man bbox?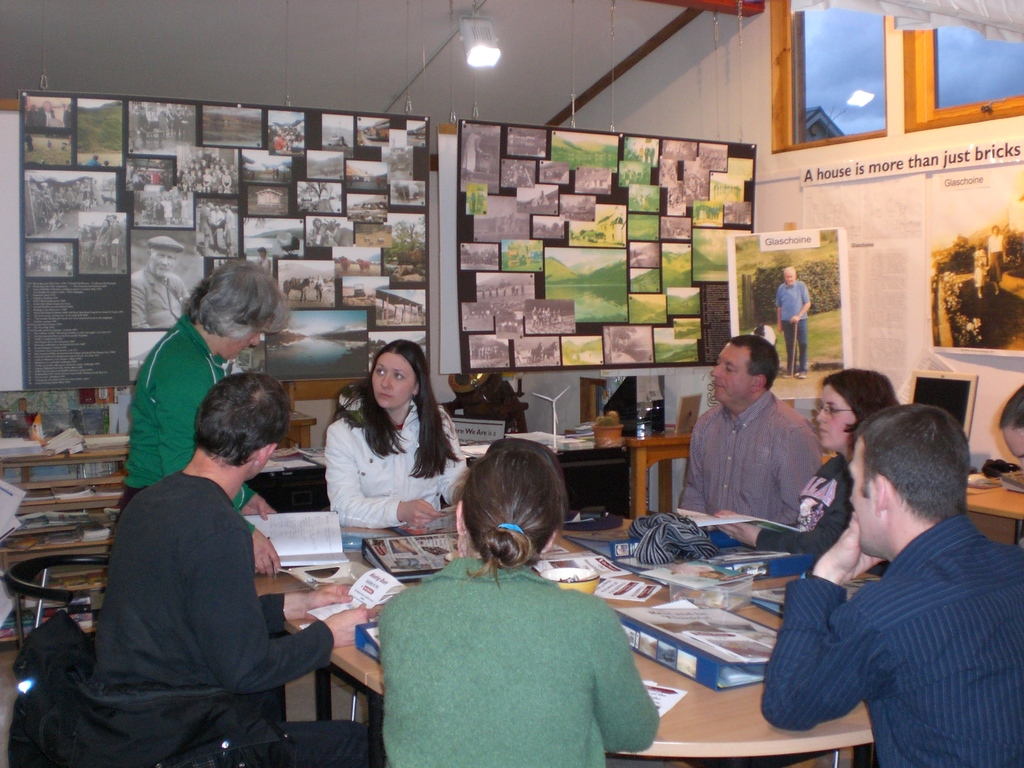
999/383/1023/481
